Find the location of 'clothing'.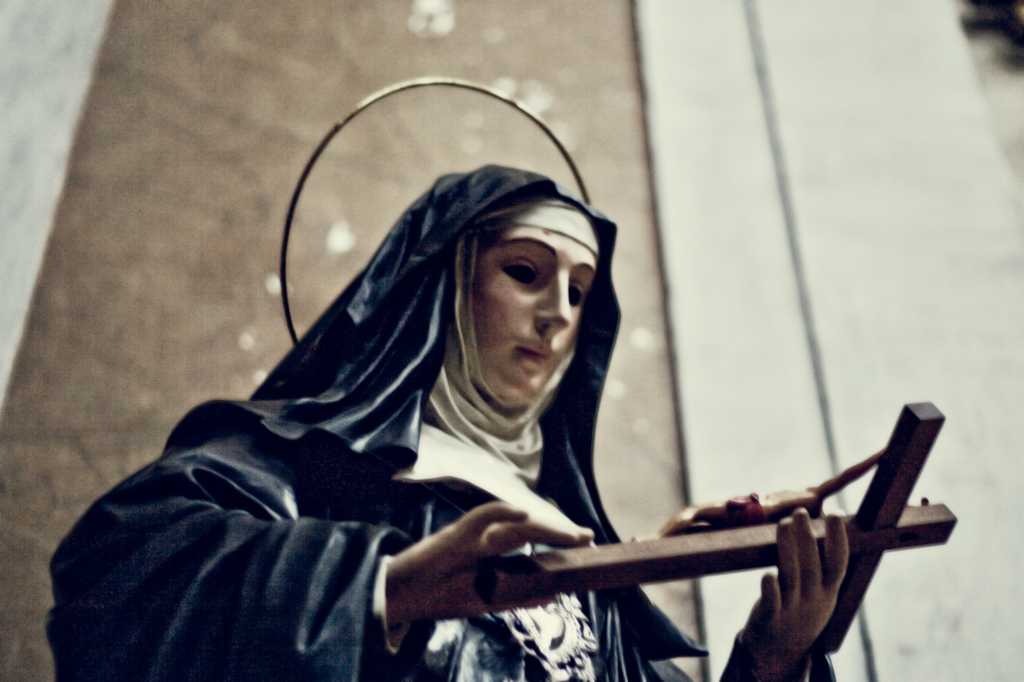
Location: bbox=[90, 131, 767, 662].
